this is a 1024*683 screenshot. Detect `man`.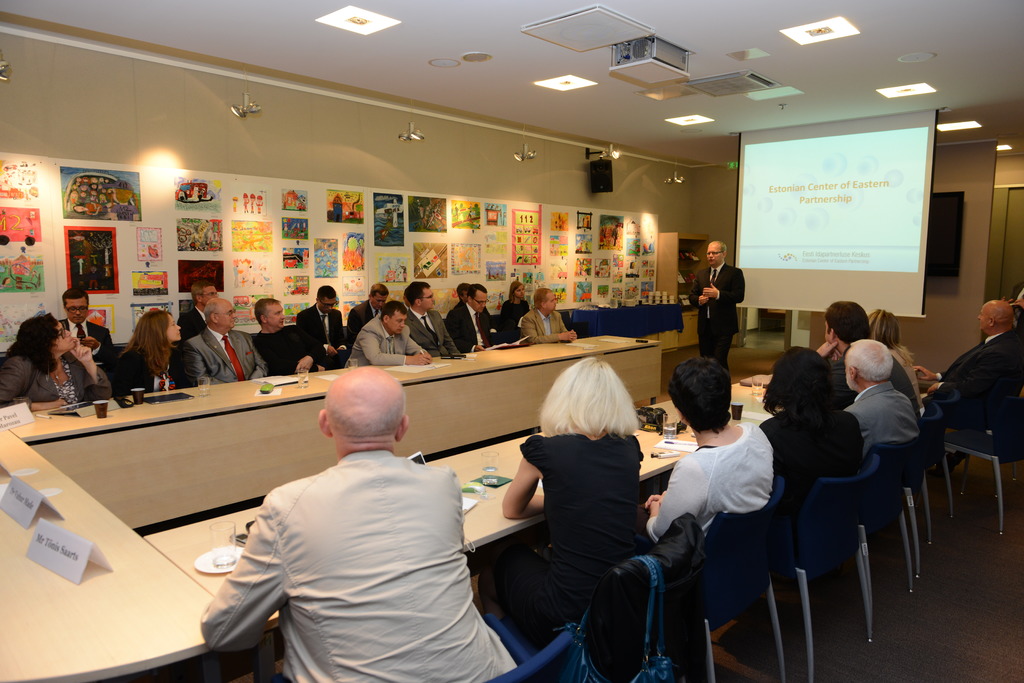
177:280:220:340.
